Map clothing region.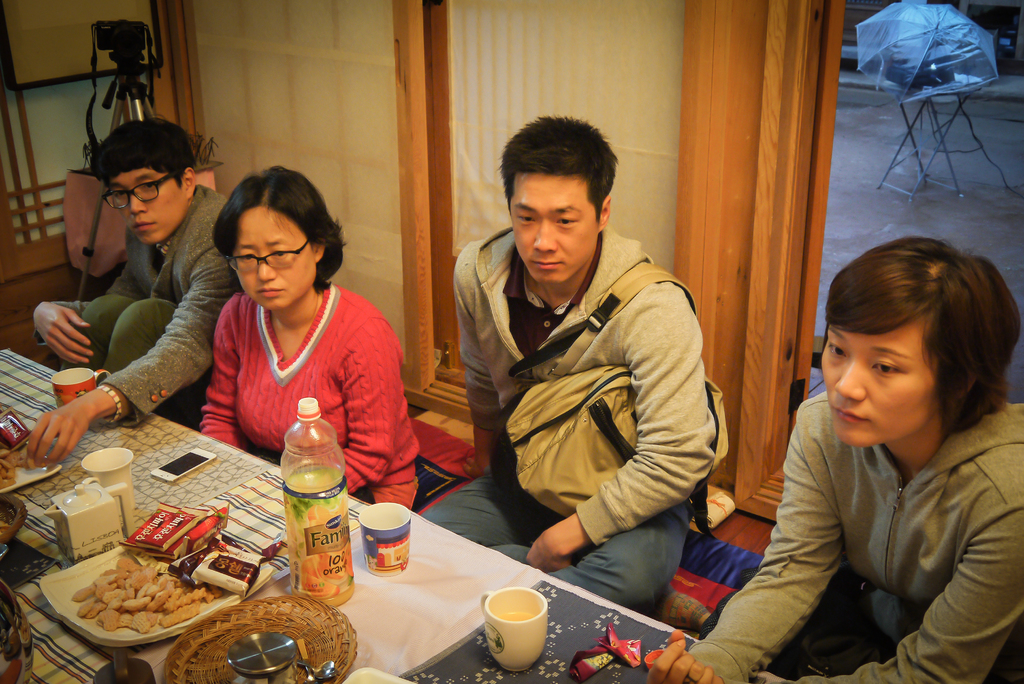
Mapped to locate(204, 282, 422, 509).
